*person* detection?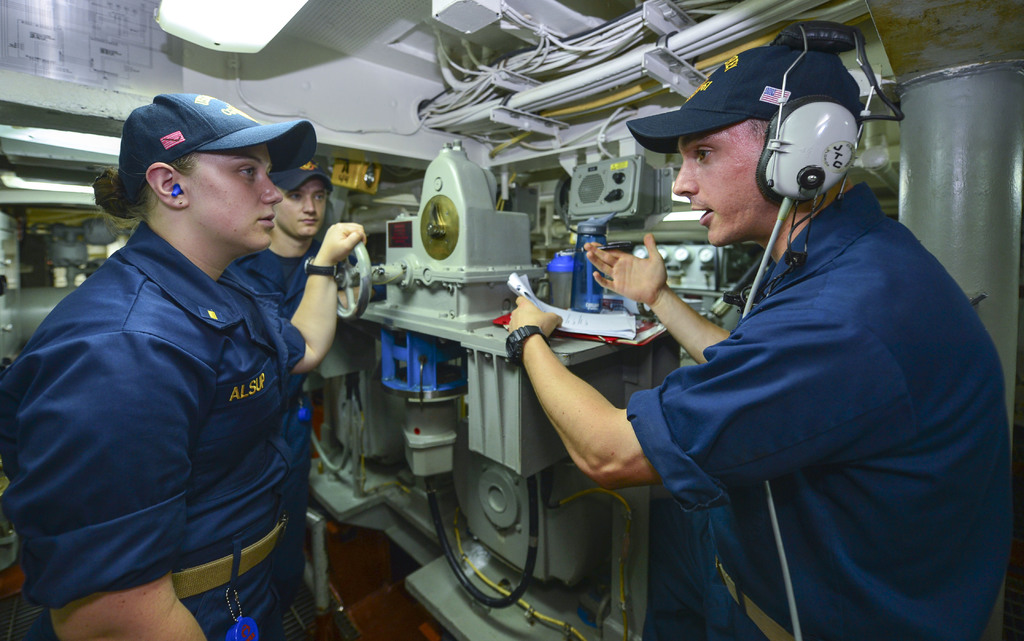
l=540, t=65, r=963, b=629
